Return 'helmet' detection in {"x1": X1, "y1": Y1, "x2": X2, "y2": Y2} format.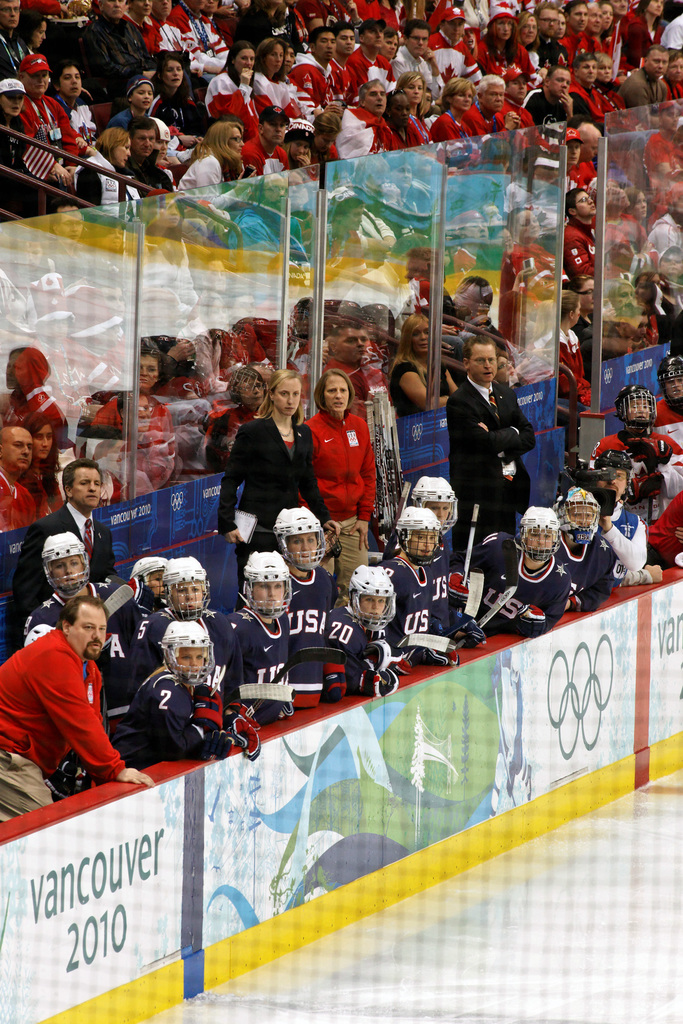
{"x1": 144, "y1": 623, "x2": 209, "y2": 698}.
